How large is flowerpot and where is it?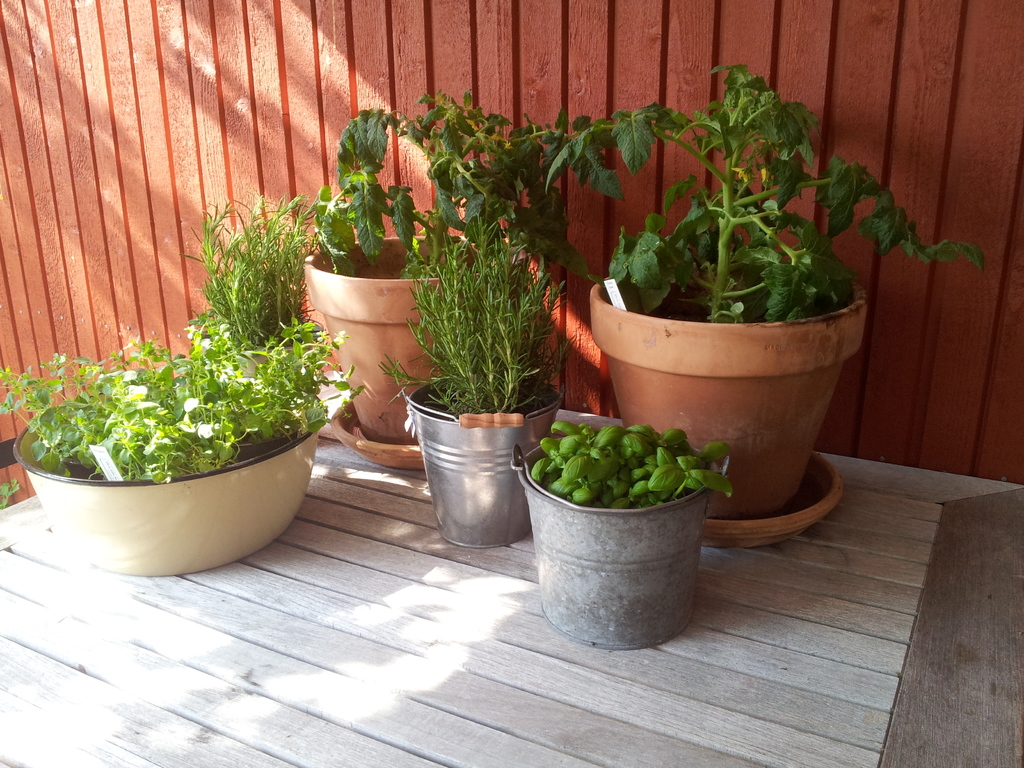
Bounding box: left=603, top=273, right=867, bottom=521.
